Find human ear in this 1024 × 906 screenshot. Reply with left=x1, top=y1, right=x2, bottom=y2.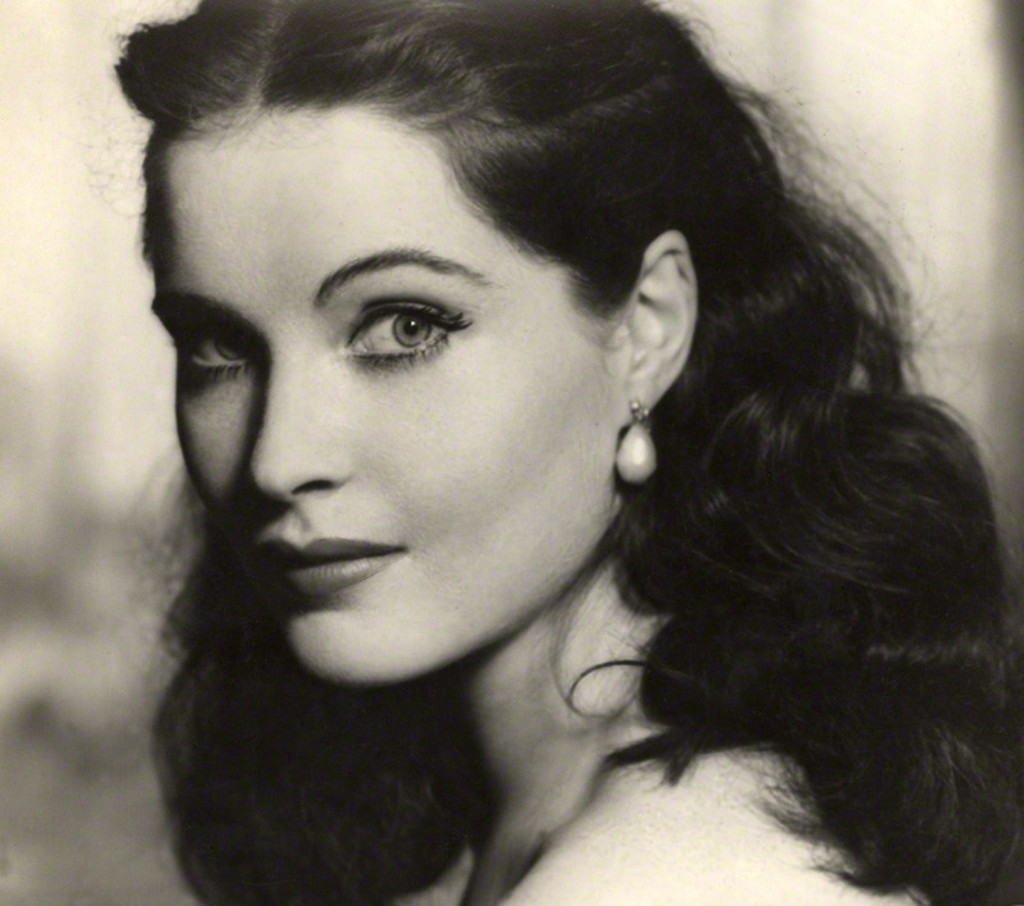
left=623, top=228, right=701, bottom=424.
